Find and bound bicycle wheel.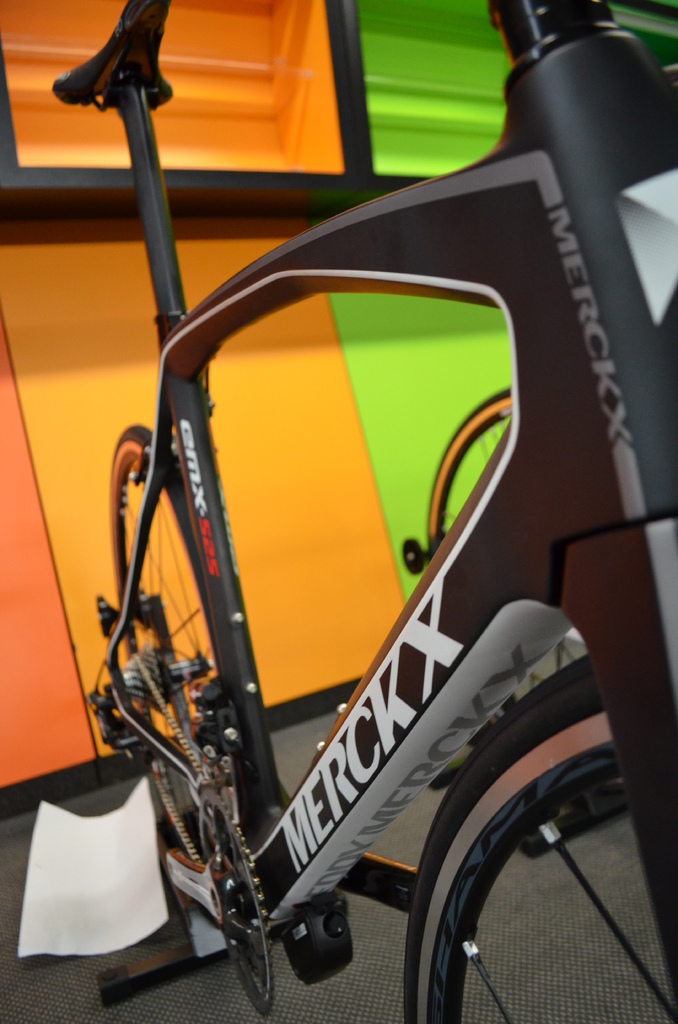
Bound: (109, 421, 242, 964).
